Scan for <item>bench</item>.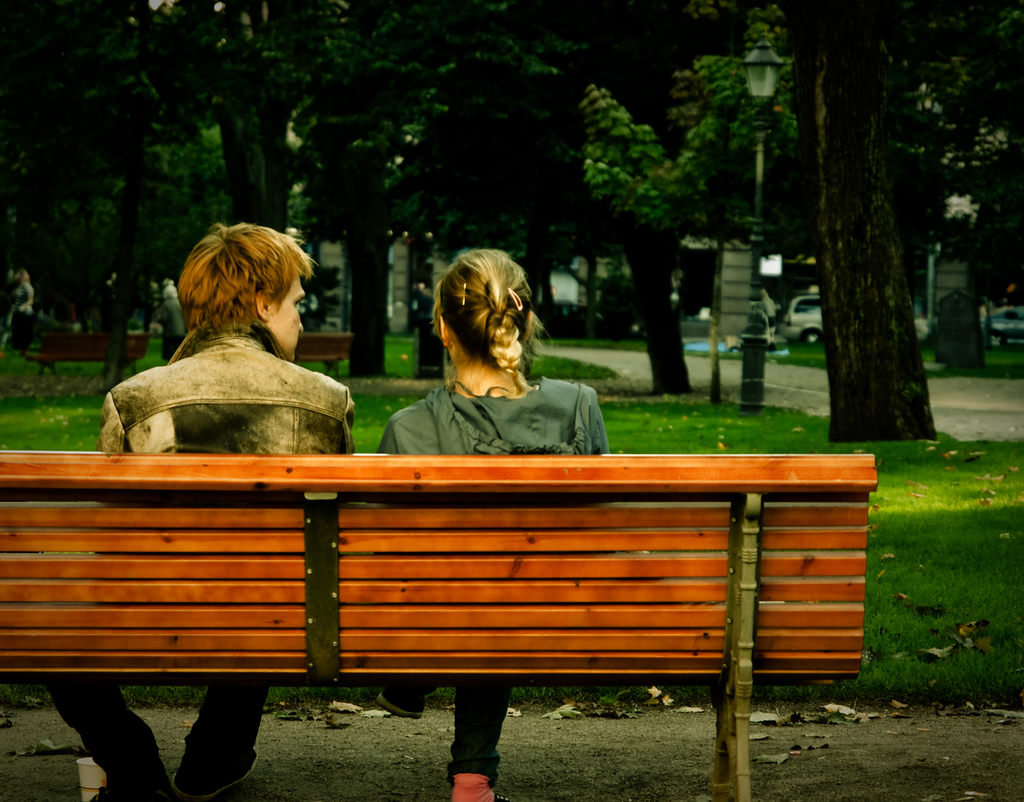
Scan result: box(24, 335, 150, 381).
